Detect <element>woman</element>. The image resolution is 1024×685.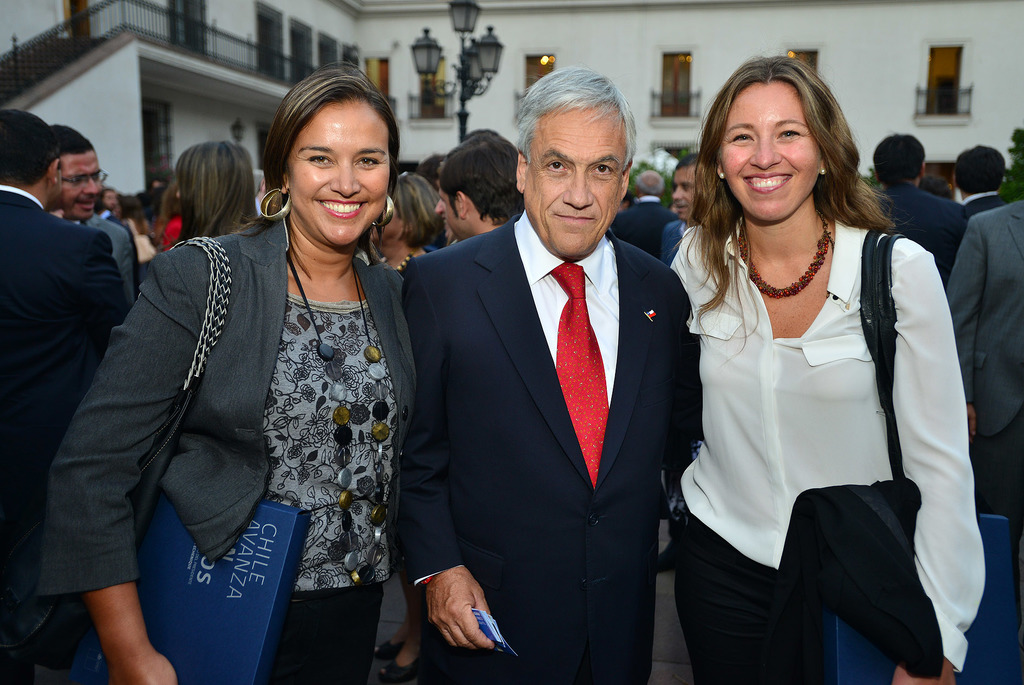
[372,172,446,266].
